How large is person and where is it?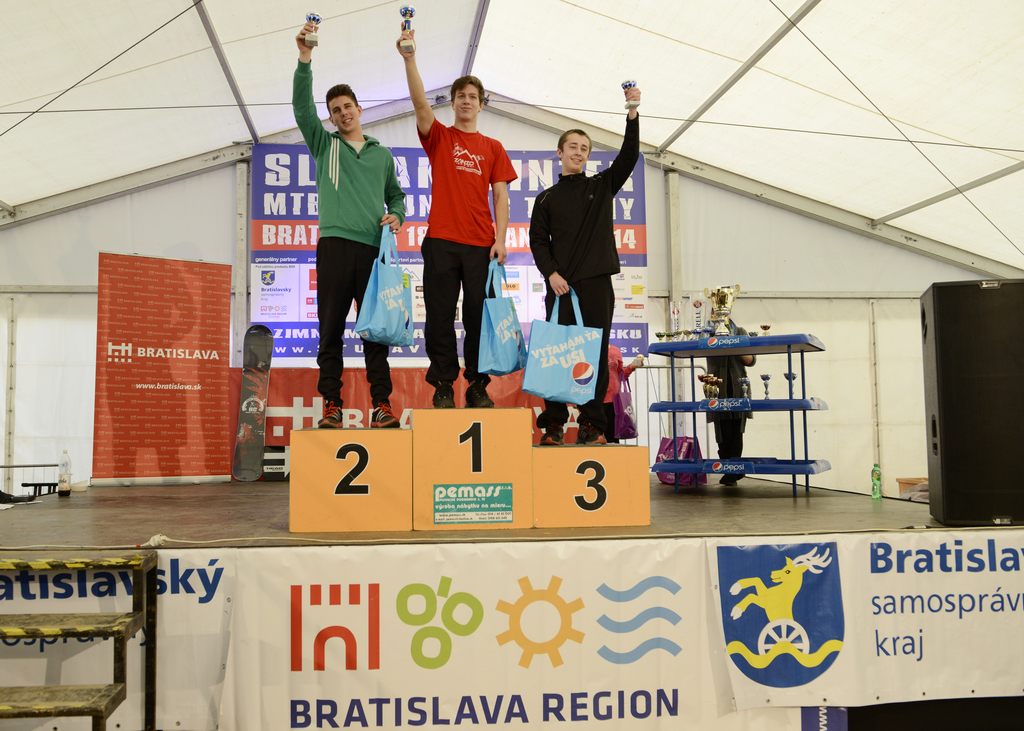
Bounding box: pyautogui.locateOnScreen(300, 63, 399, 399).
